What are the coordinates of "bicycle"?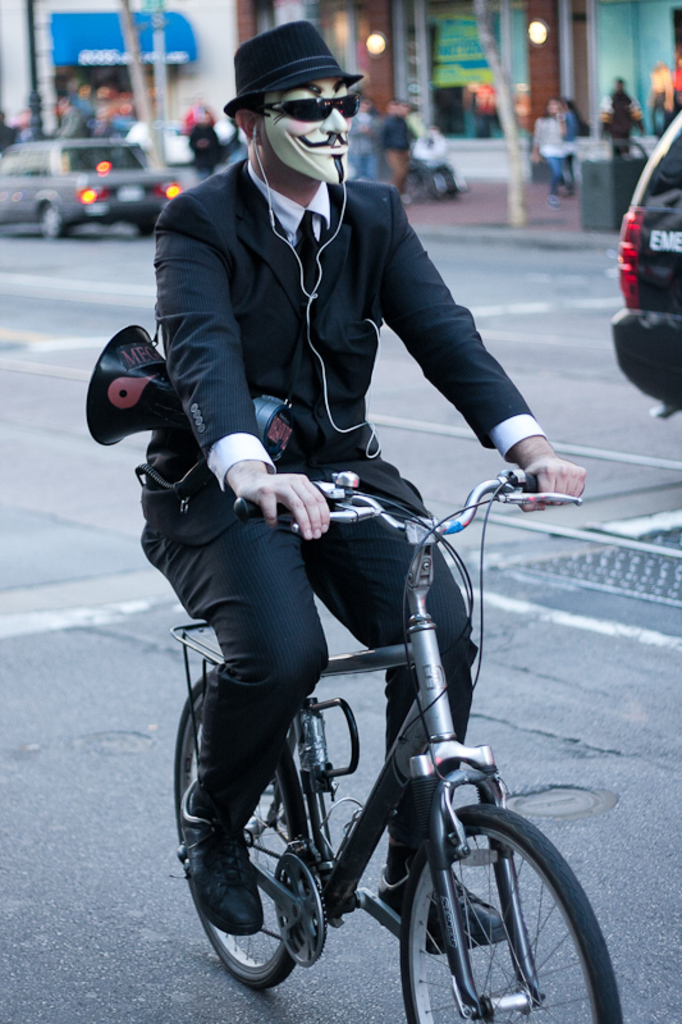
[589, 119, 662, 186].
